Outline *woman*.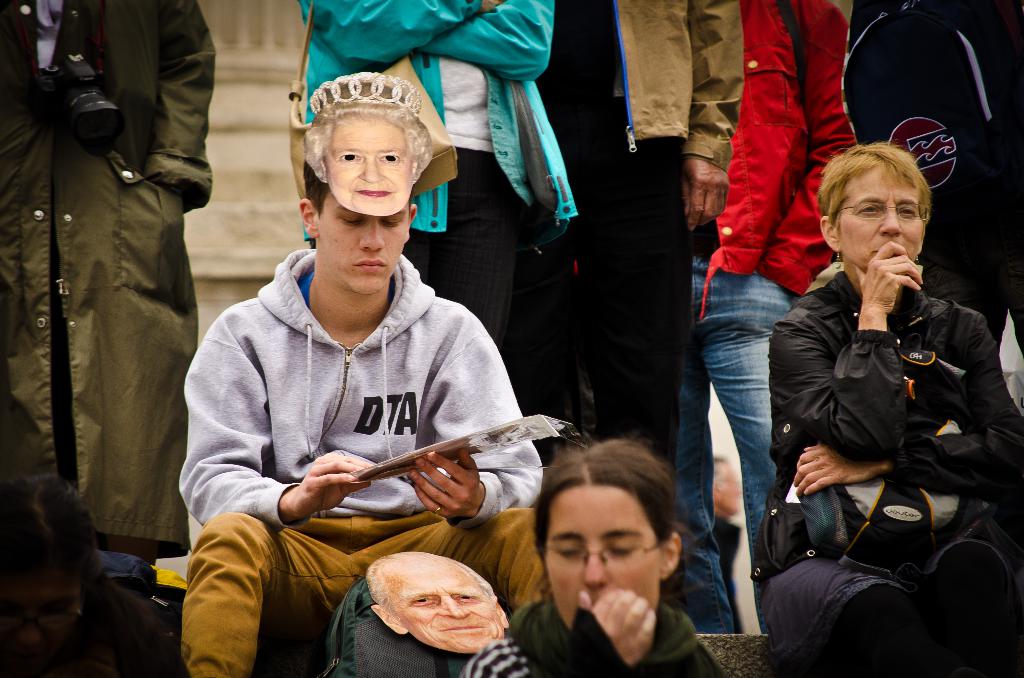
Outline: [x1=486, y1=438, x2=724, y2=677].
